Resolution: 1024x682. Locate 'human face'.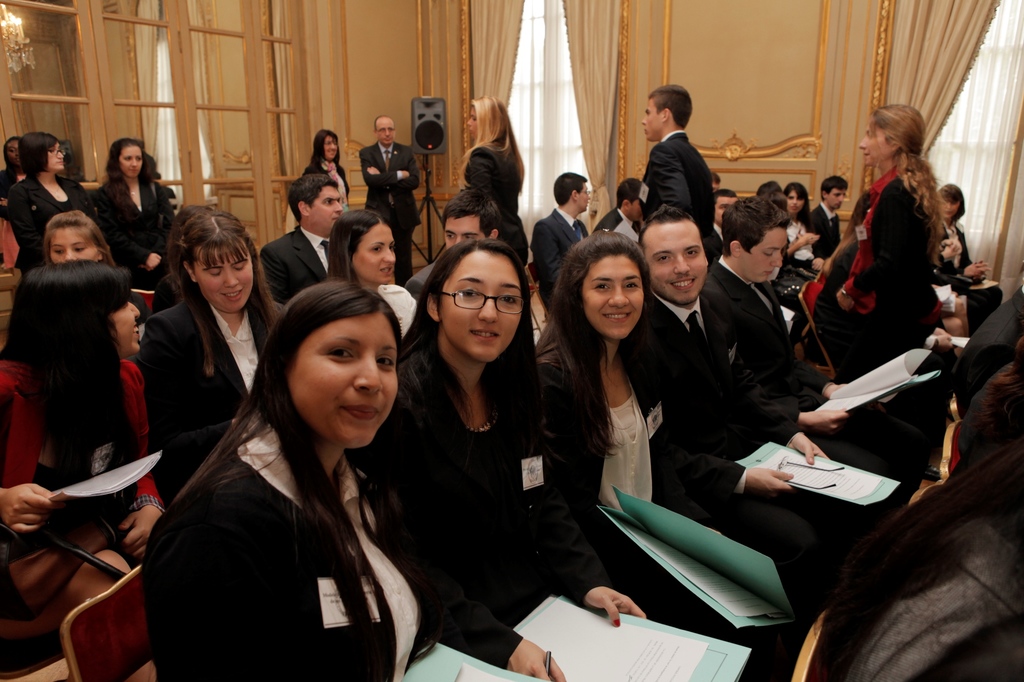
(x1=716, y1=194, x2=739, y2=226).
